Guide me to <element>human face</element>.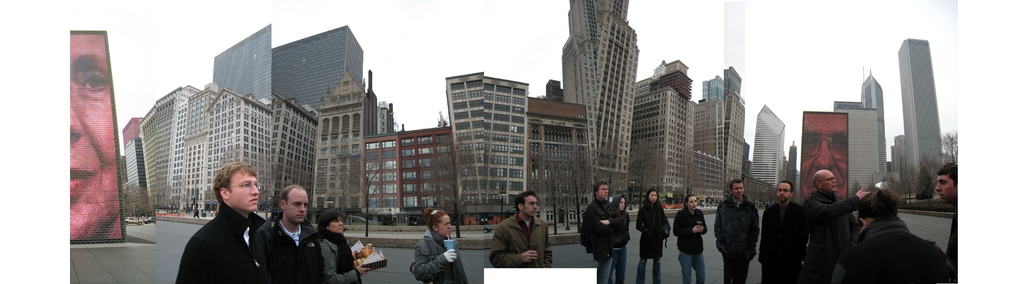
Guidance: {"x1": 777, "y1": 182, "x2": 790, "y2": 201}.
